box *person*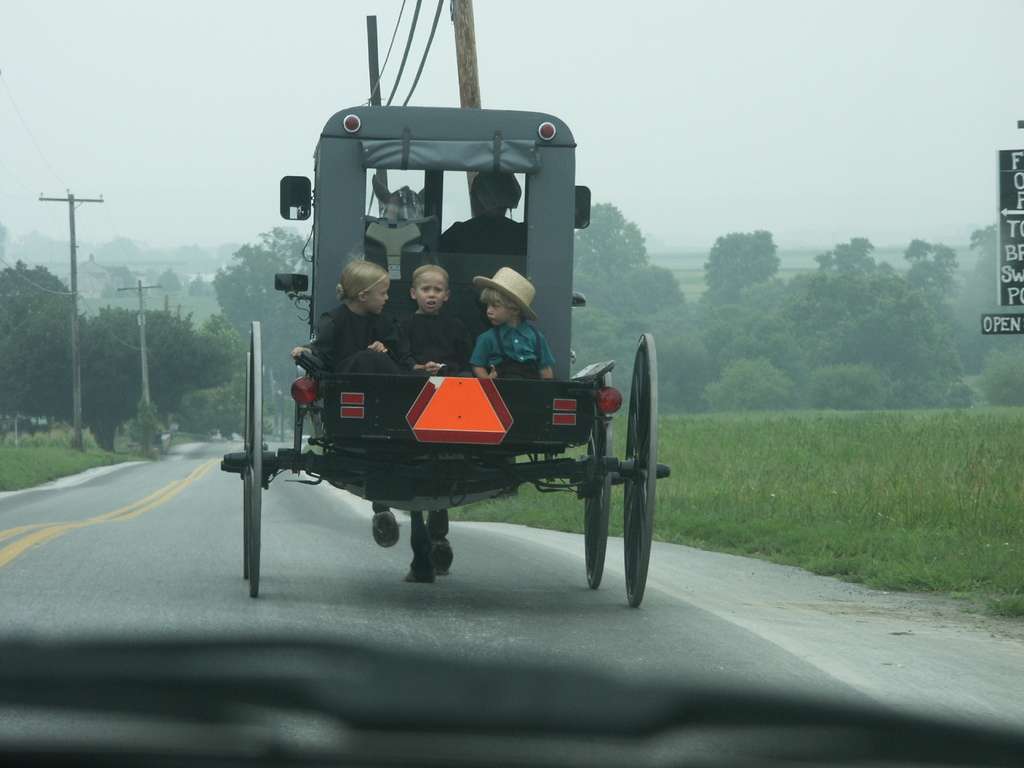
(x1=435, y1=172, x2=526, y2=253)
